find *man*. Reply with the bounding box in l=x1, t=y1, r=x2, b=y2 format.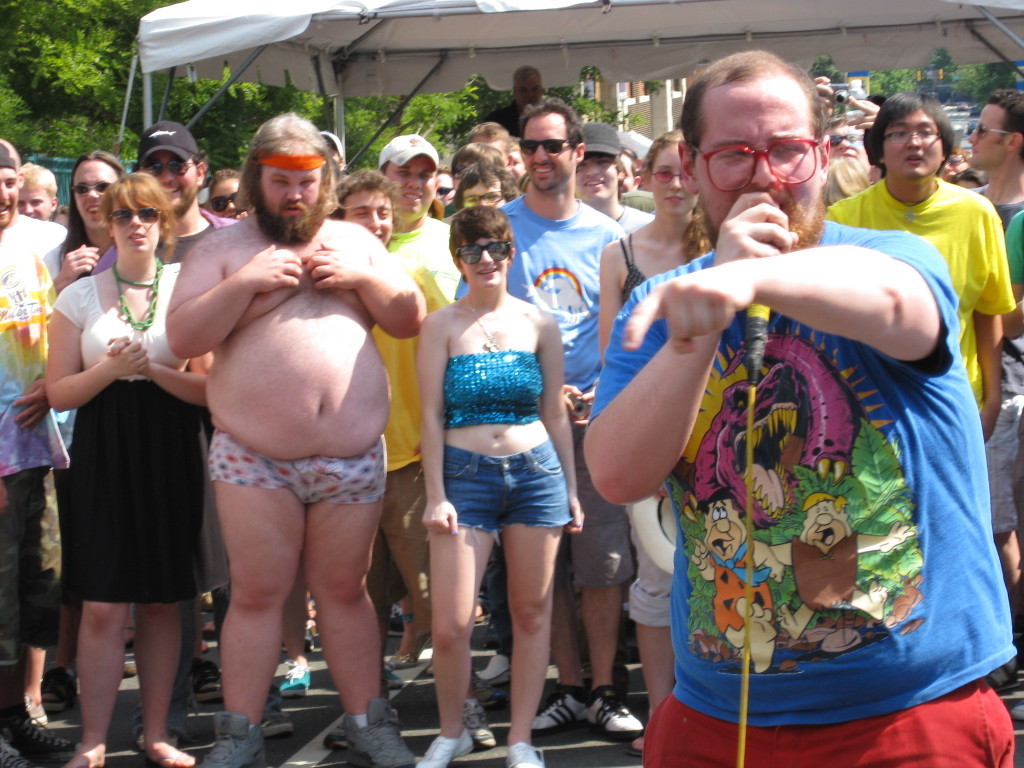
l=455, t=98, r=643, b=739.
